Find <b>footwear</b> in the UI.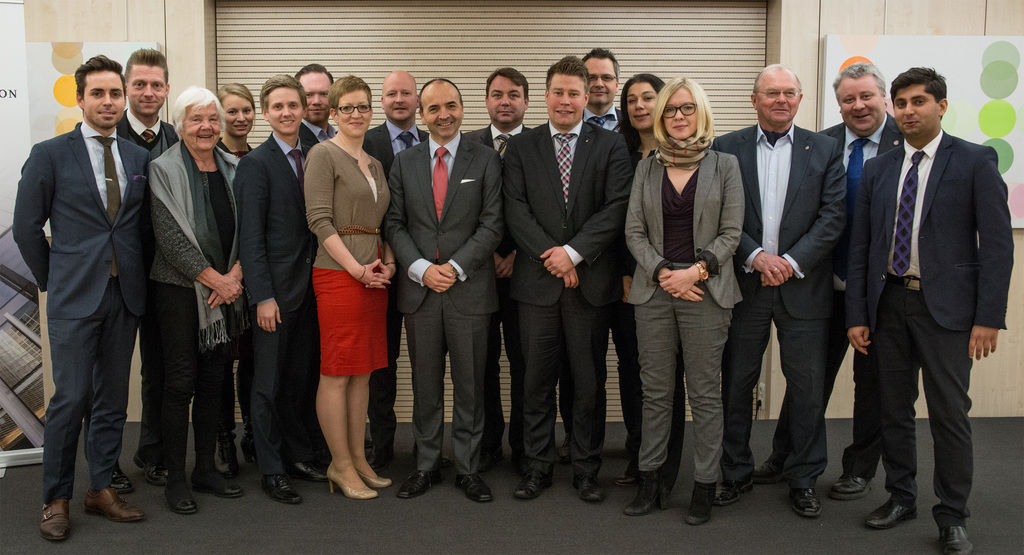
UI element at [719,477,748,503].
